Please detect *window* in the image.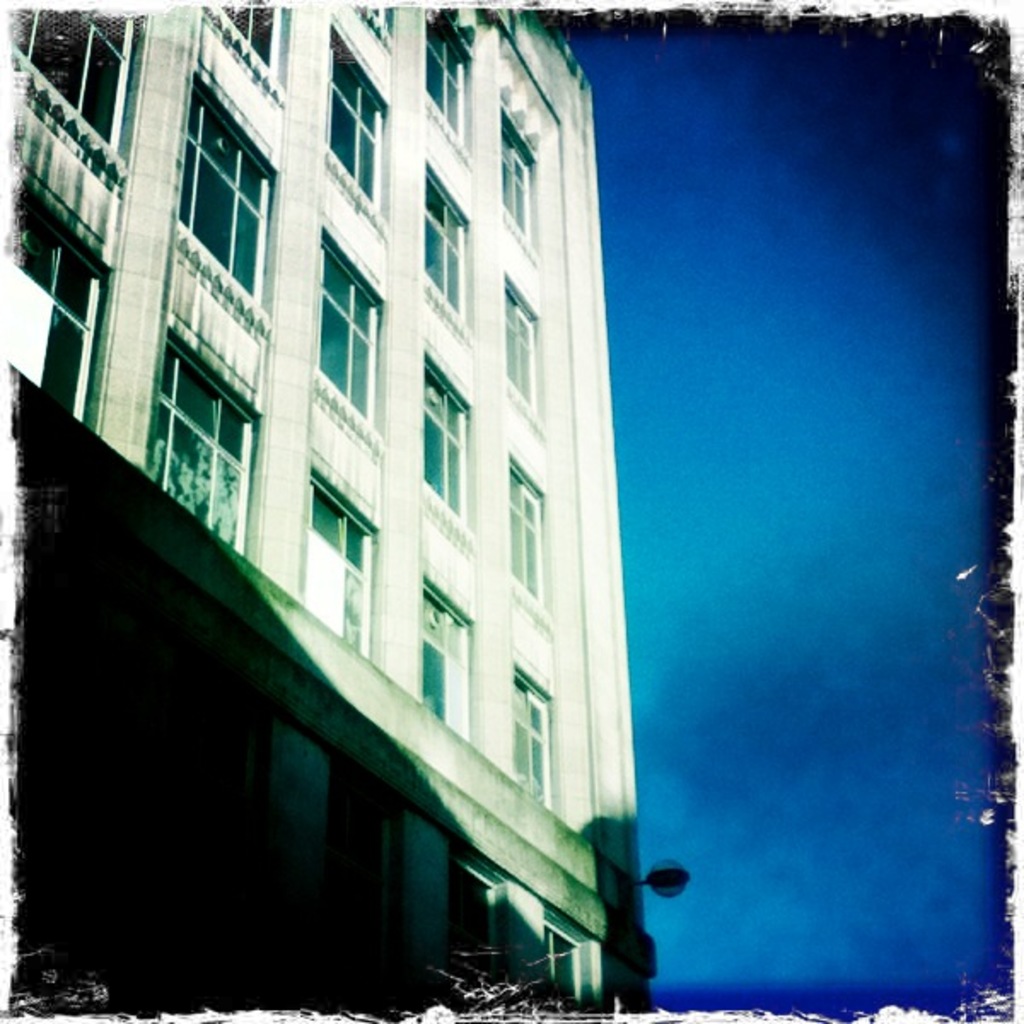
{"x1": 172, "y1": 84, "x2": 275, "y2": 314}.
